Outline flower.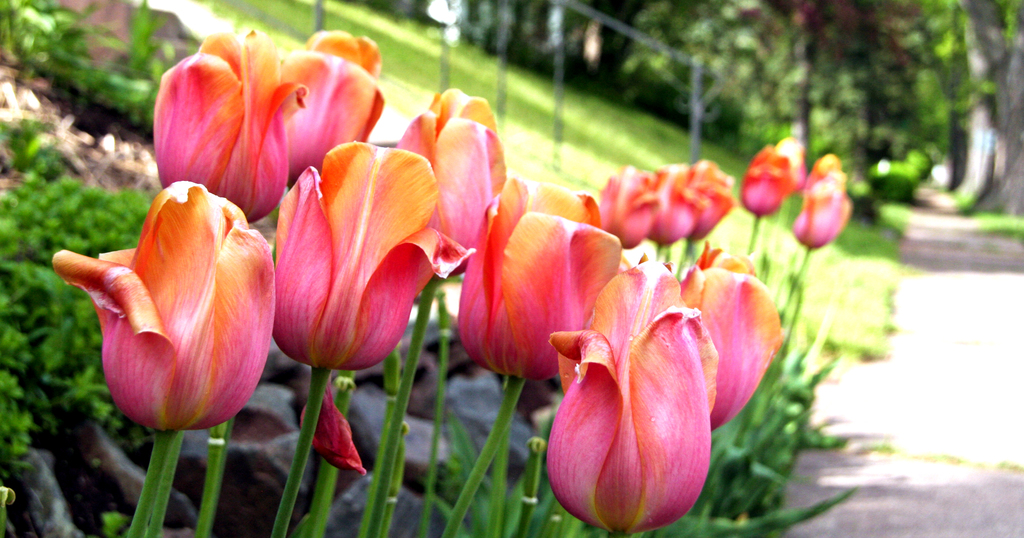
Outline: (left=806, top=154, right=846, bottom=193).
